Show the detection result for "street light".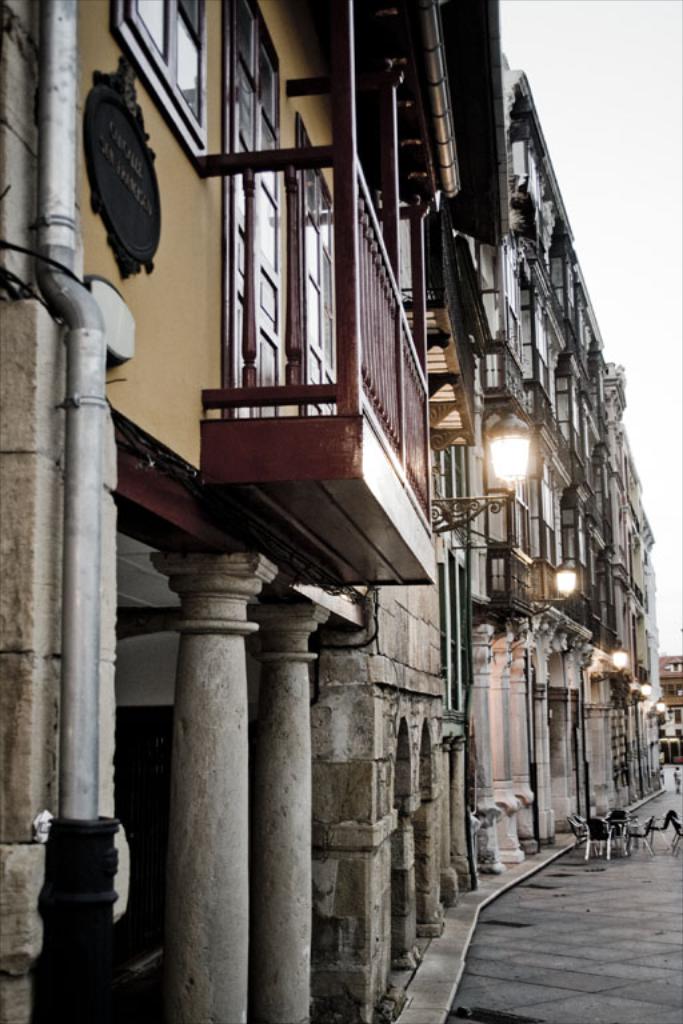
detection(430, 412, 531, 531).
